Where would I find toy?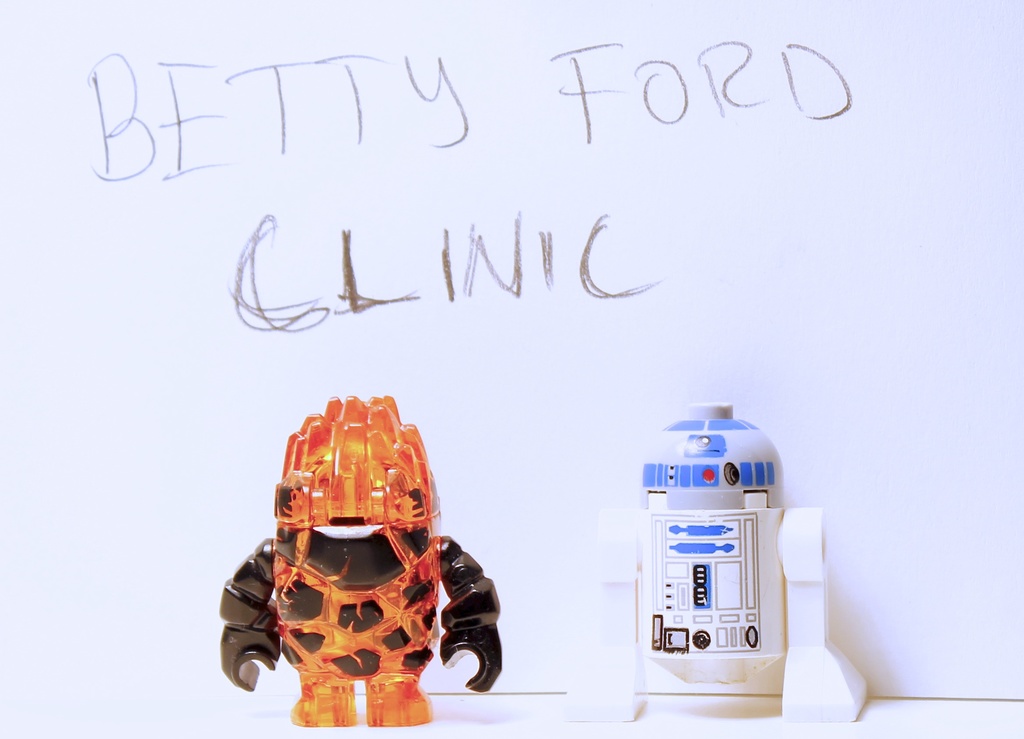
At box=[566, 400, 870, 724].
